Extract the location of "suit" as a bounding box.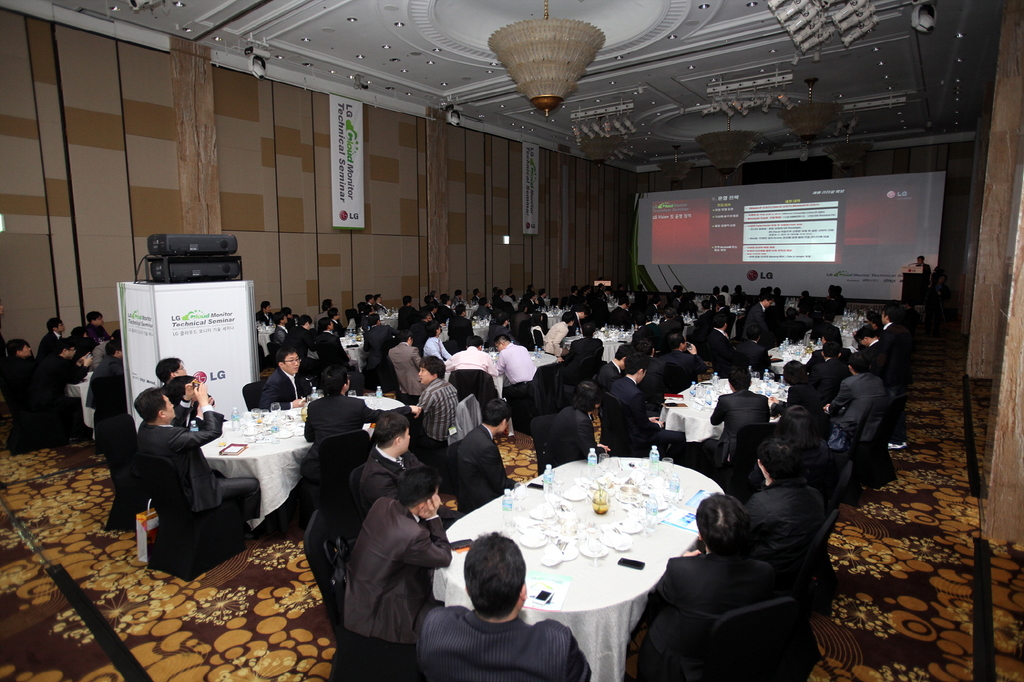
rect(364, 325, 405, 381).
